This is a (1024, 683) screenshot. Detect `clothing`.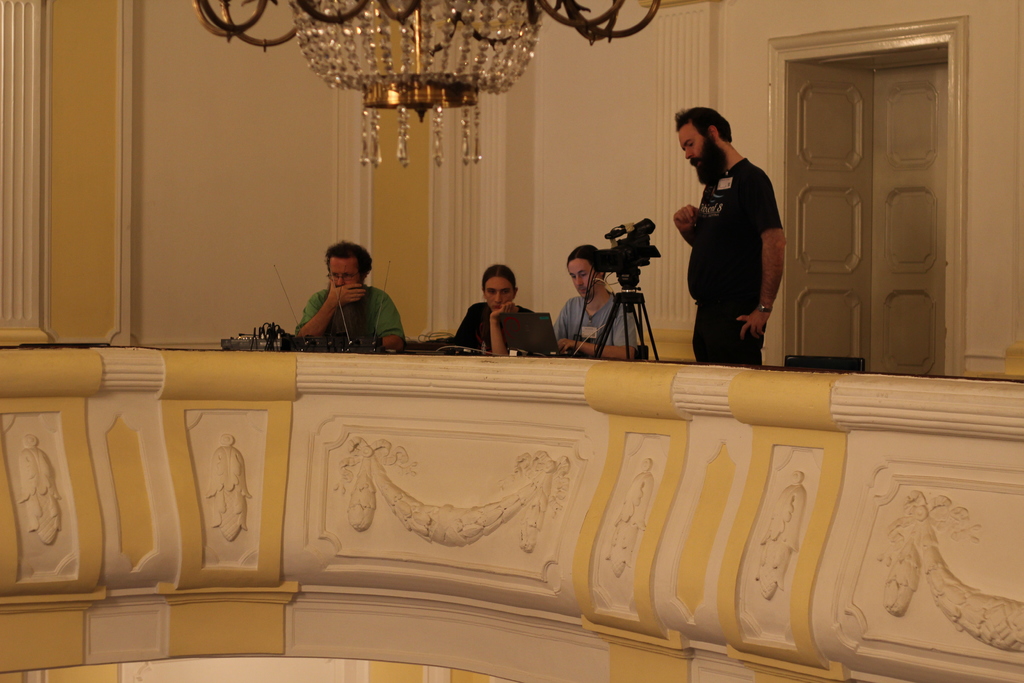
box=[461, 305, 556, 350].
